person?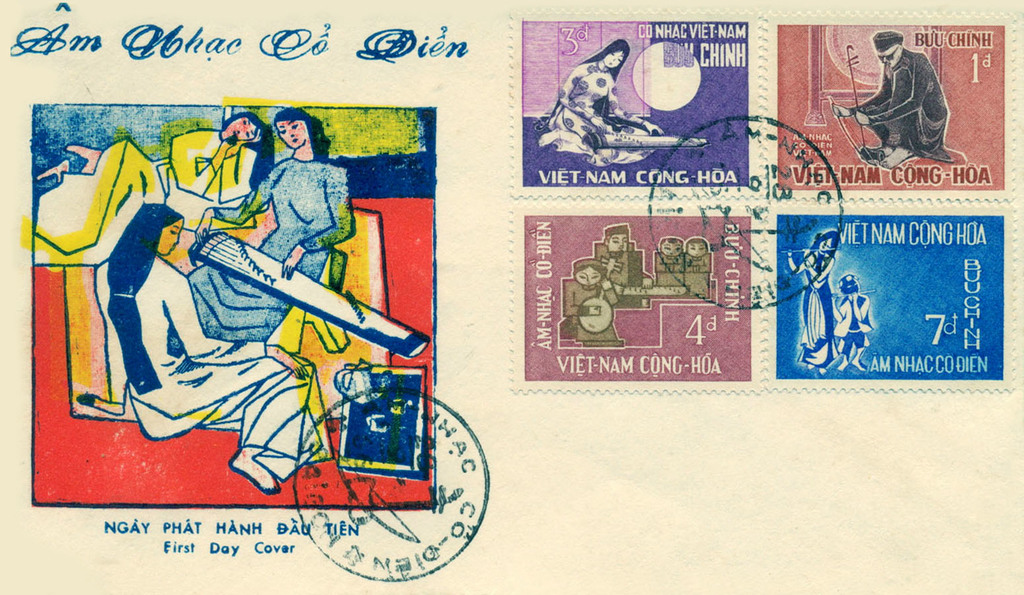
crop(560, 255, 629, 344)
